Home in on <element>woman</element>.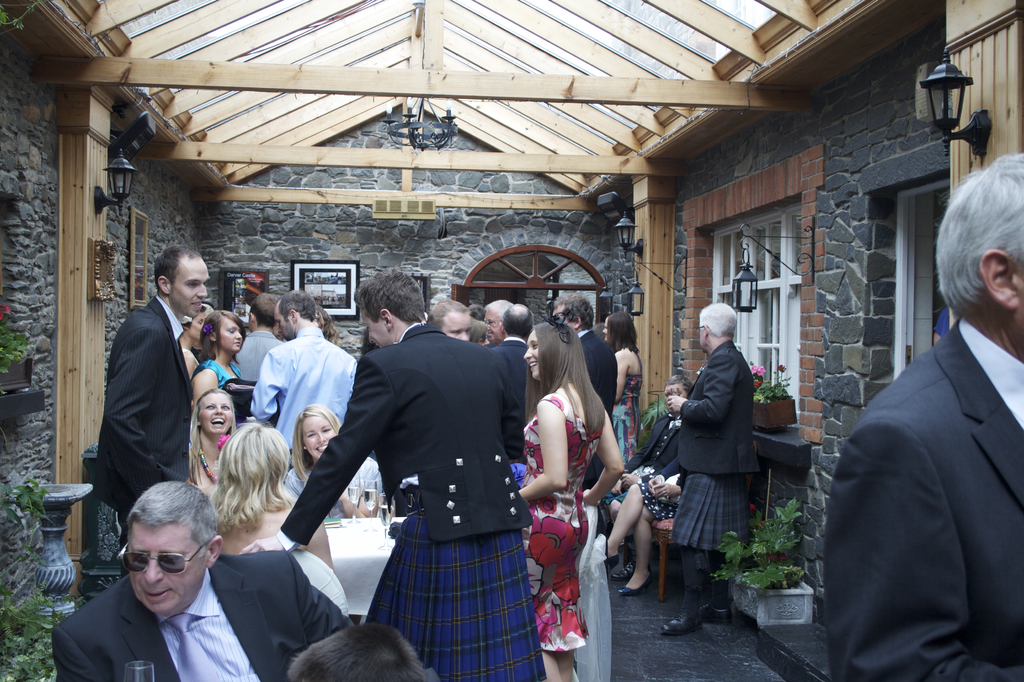
Homed in at 604,373,685,592.
